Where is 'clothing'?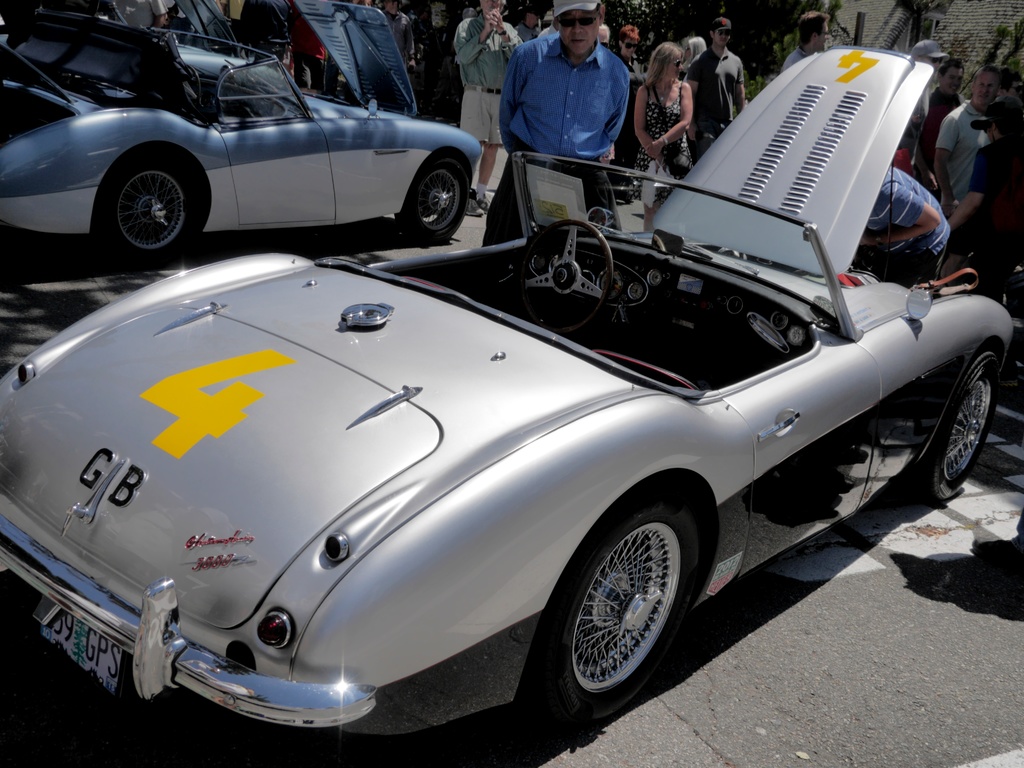
bbox(847, 165, 948, 288).
